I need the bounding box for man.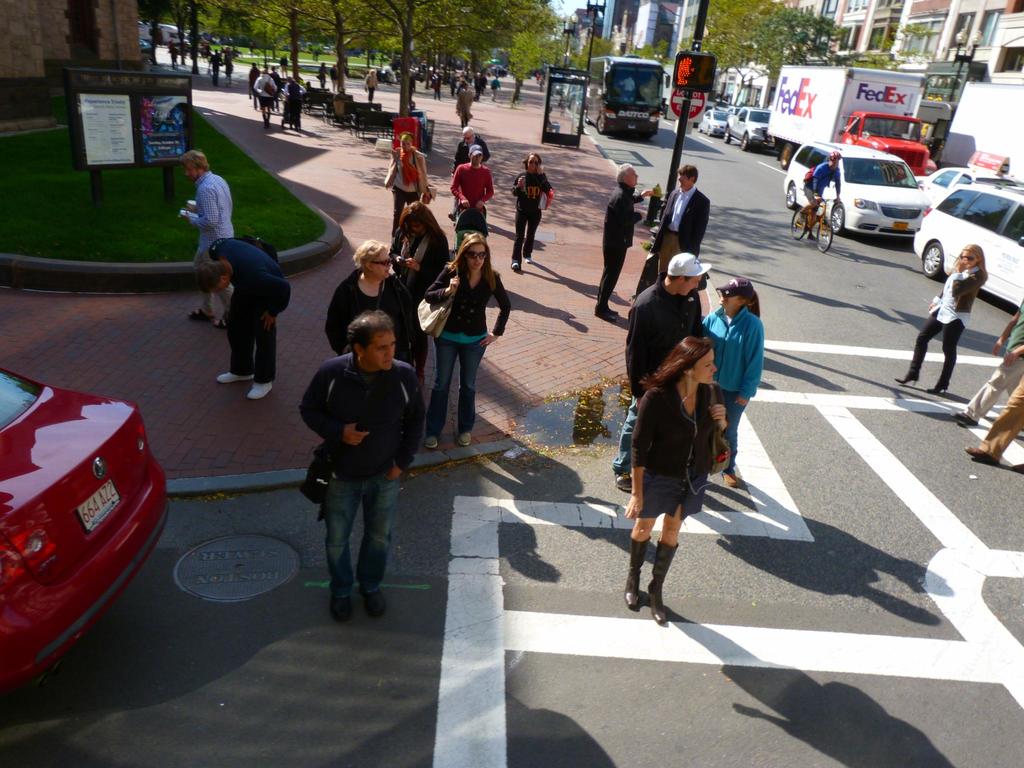
Here it is: detection(534, 74, 541, 82).
